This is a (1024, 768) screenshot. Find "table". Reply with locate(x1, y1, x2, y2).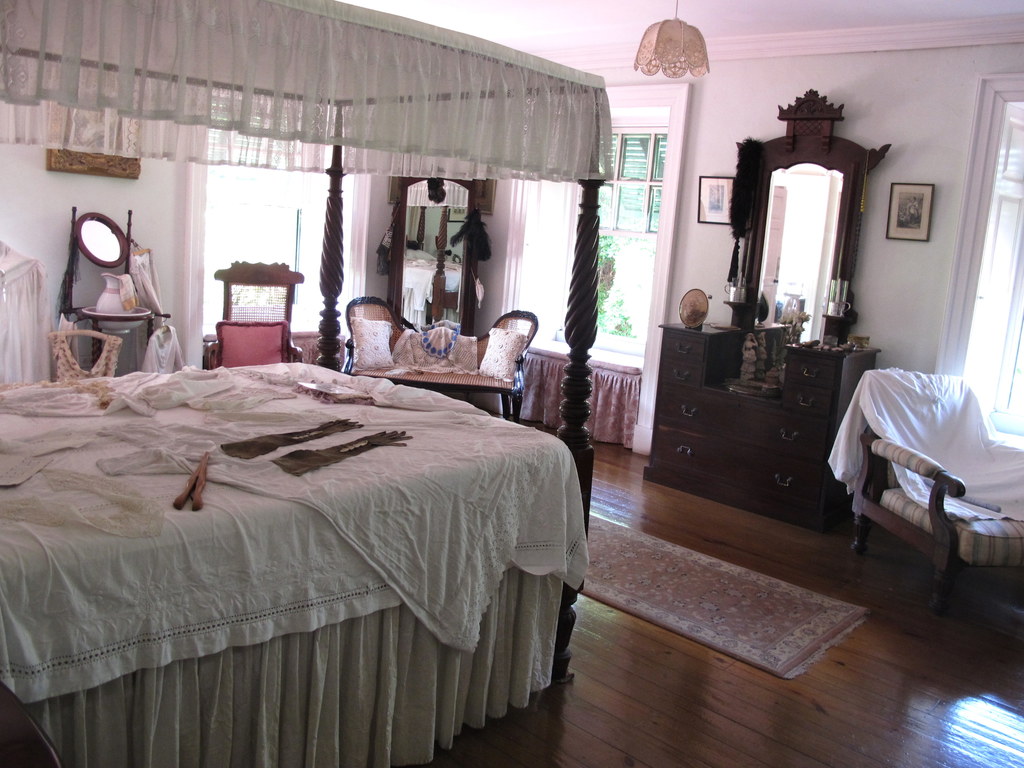
locate(356, 362, 521, 415).
